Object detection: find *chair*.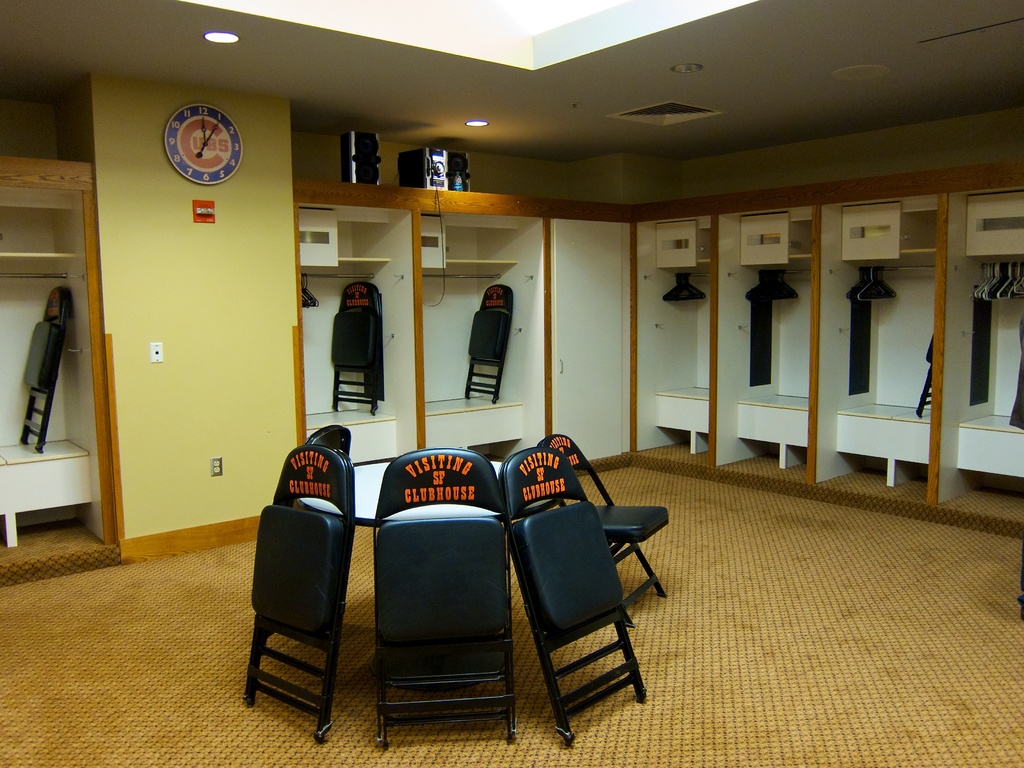
(x1=301, y1=422, x2=353, y2=460).
